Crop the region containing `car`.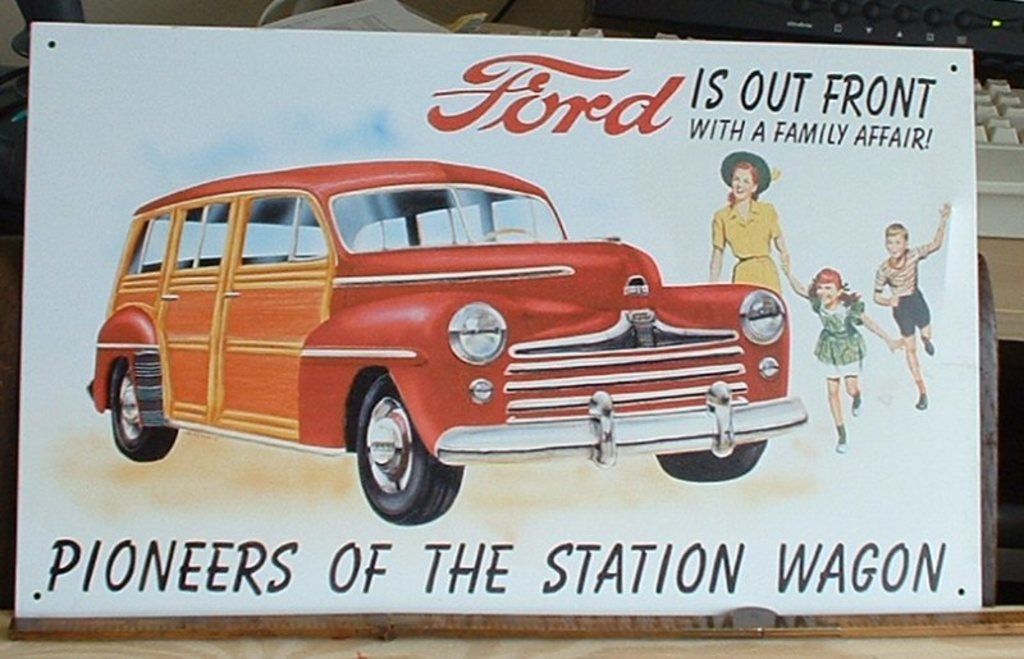
Crop region: {"left": 64, "top": 169, "right": 828, "bottom": 522}.
